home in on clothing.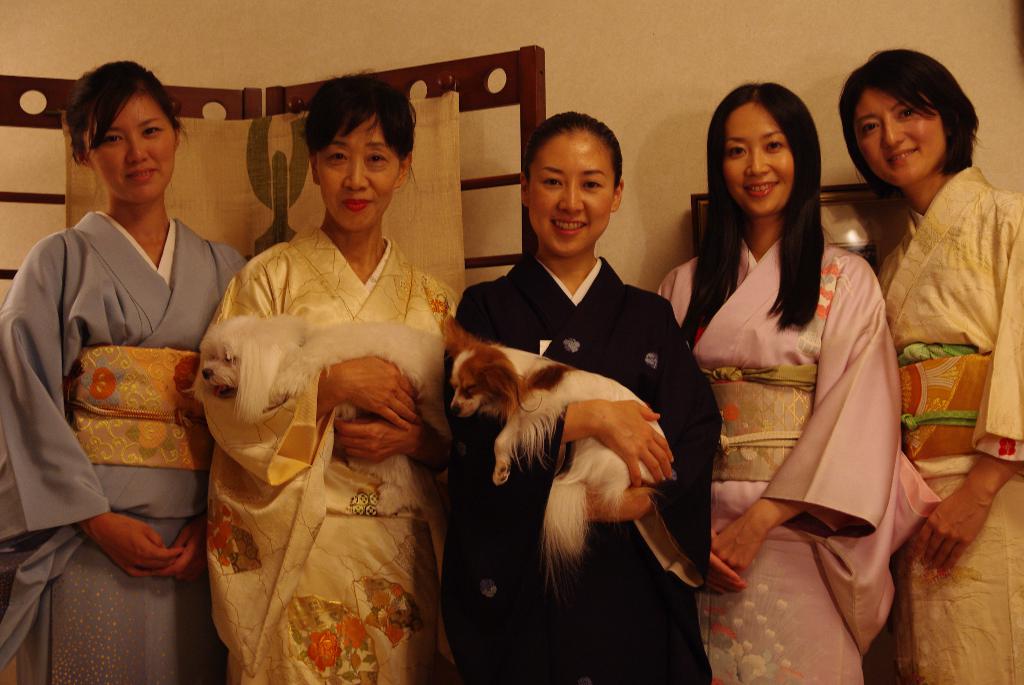
Homed in at [189,223,466,684].
